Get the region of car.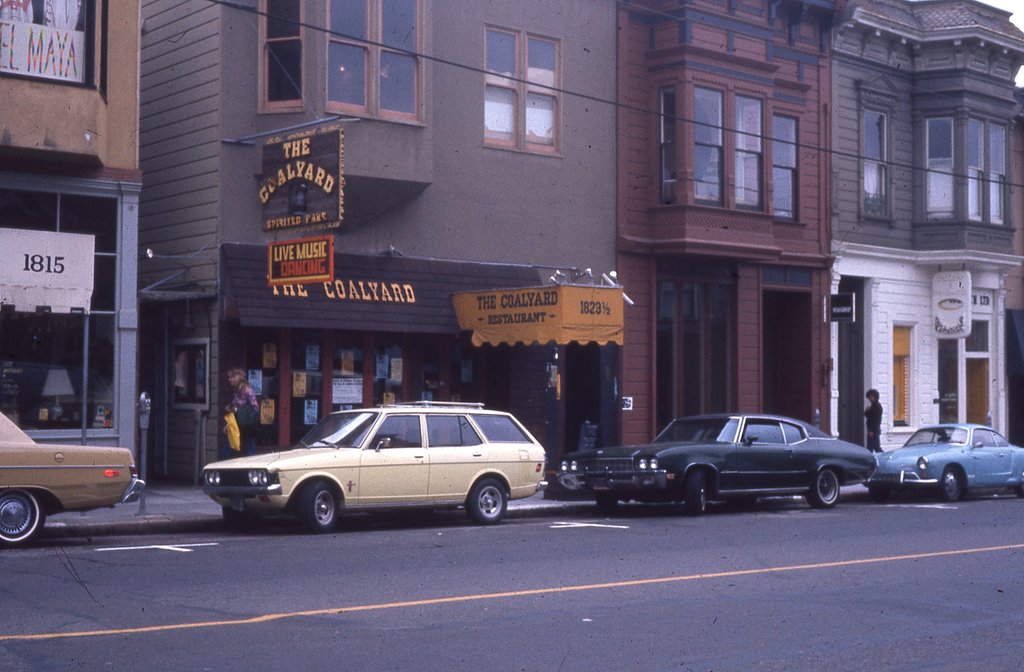
[x1=199, y1=399, x2=555, y2=536].
